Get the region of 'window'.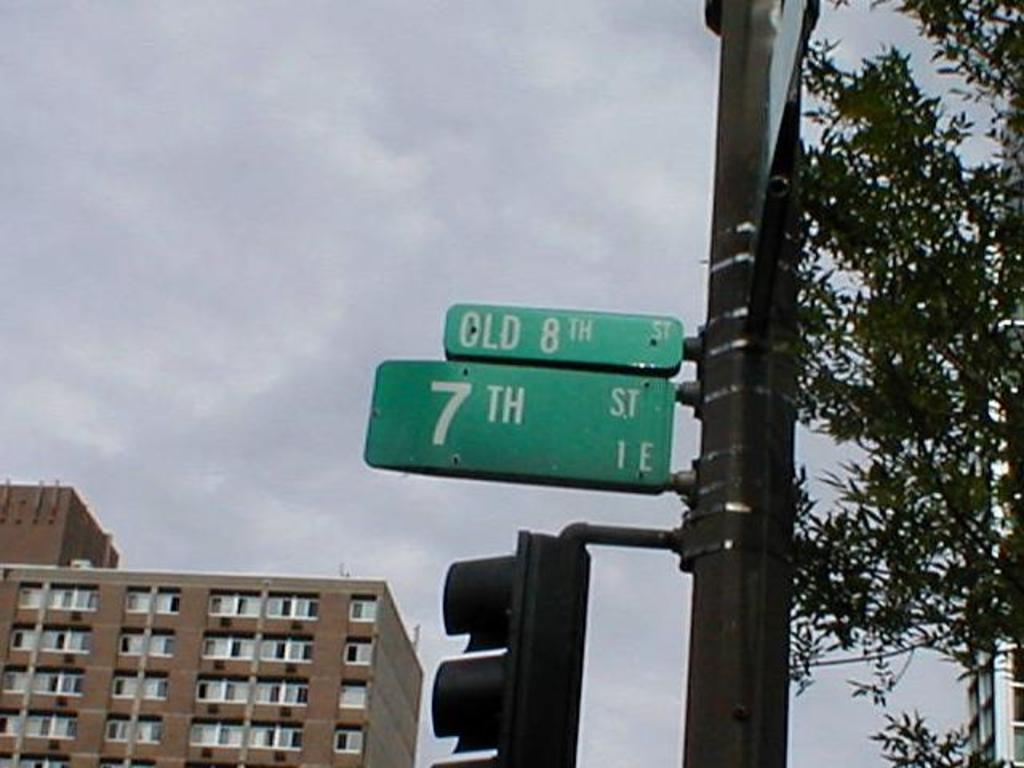
left=202, top=632, right=317, bottom=666.
